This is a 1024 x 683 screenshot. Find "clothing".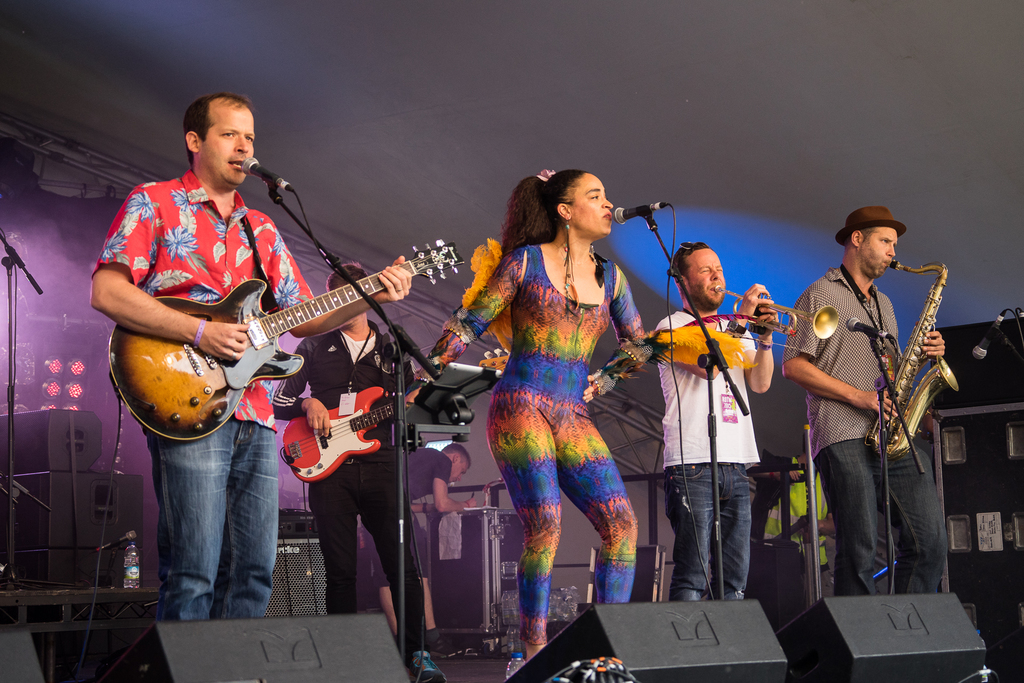
Bounding box: region(650, 309, 755, 601).
